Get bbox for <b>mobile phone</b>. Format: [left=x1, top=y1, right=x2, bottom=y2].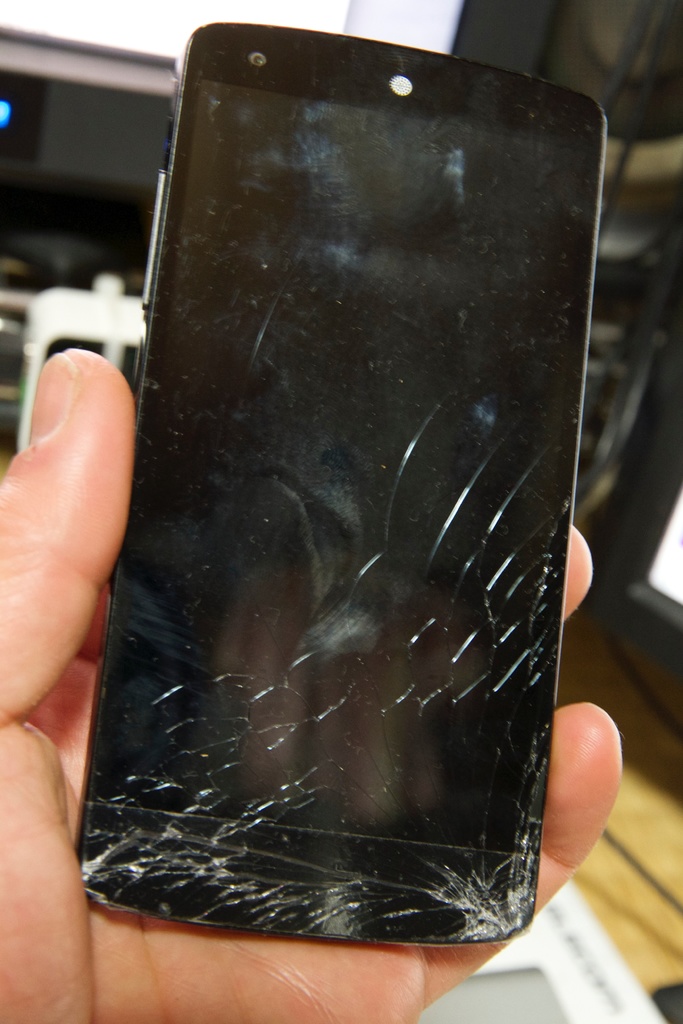
[left=94, top=0, right=609, bottom=1023].
